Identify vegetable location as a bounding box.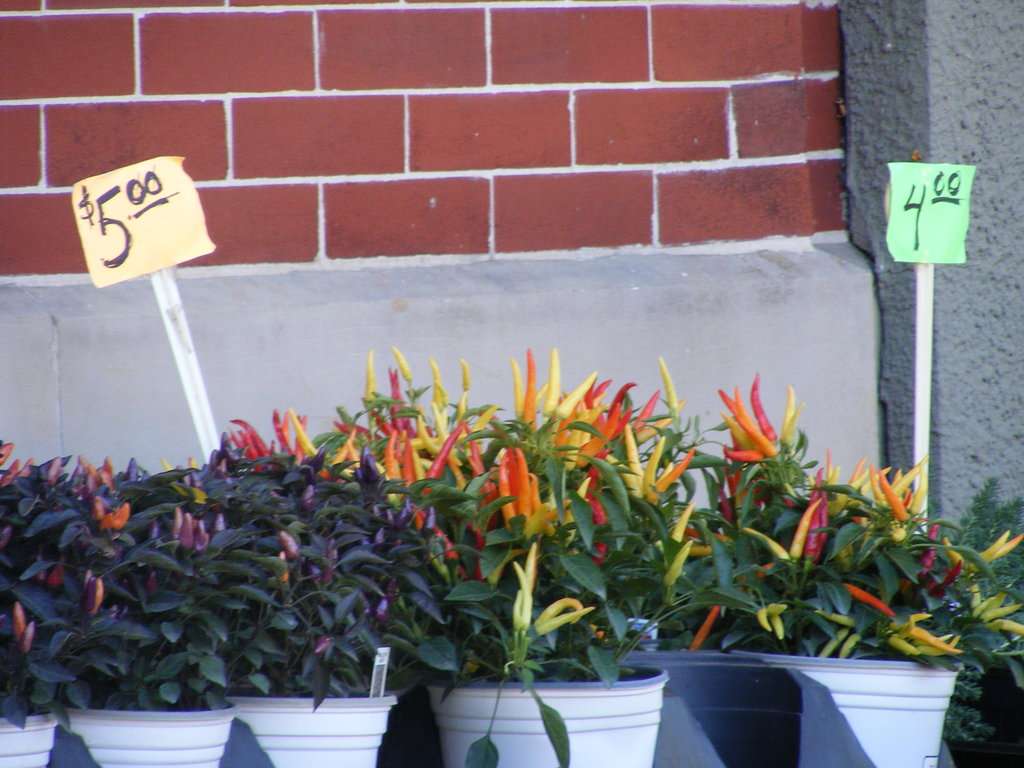
crop(47, 564, 62, 586).
